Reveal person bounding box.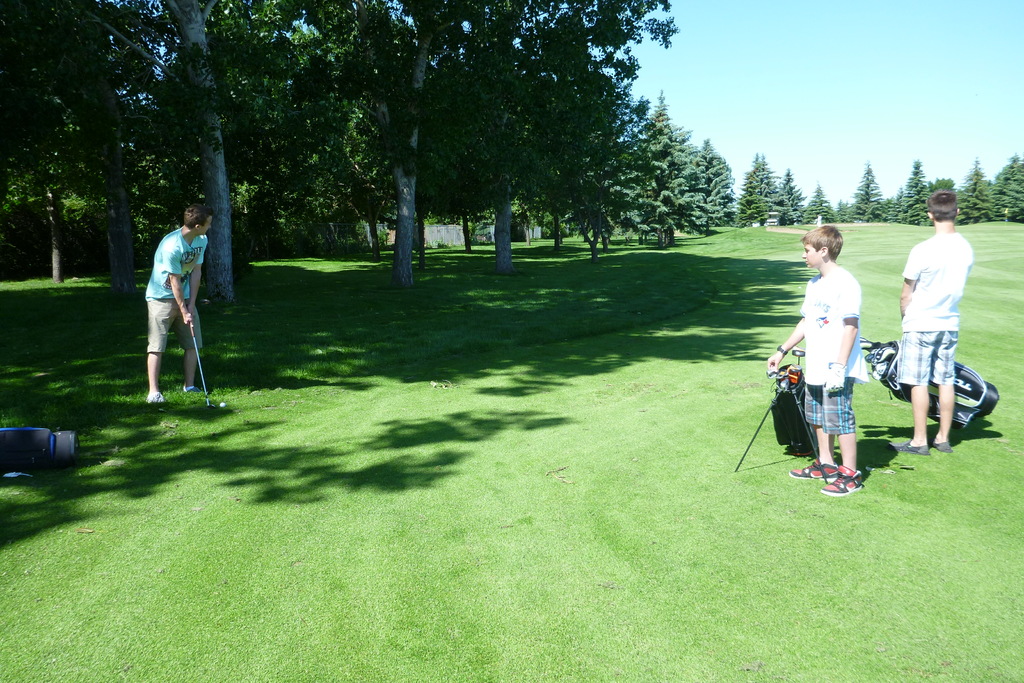
Revealed: region(145, 201, 206, 406).
